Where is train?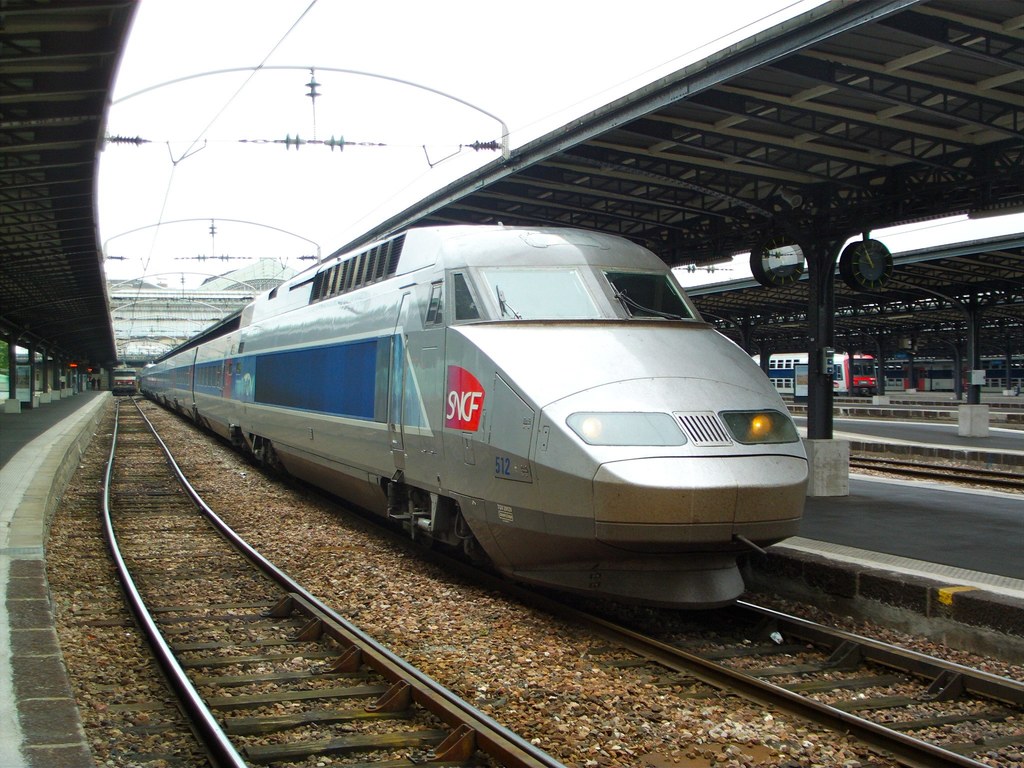
bbox(112, 364, 141, 393).
